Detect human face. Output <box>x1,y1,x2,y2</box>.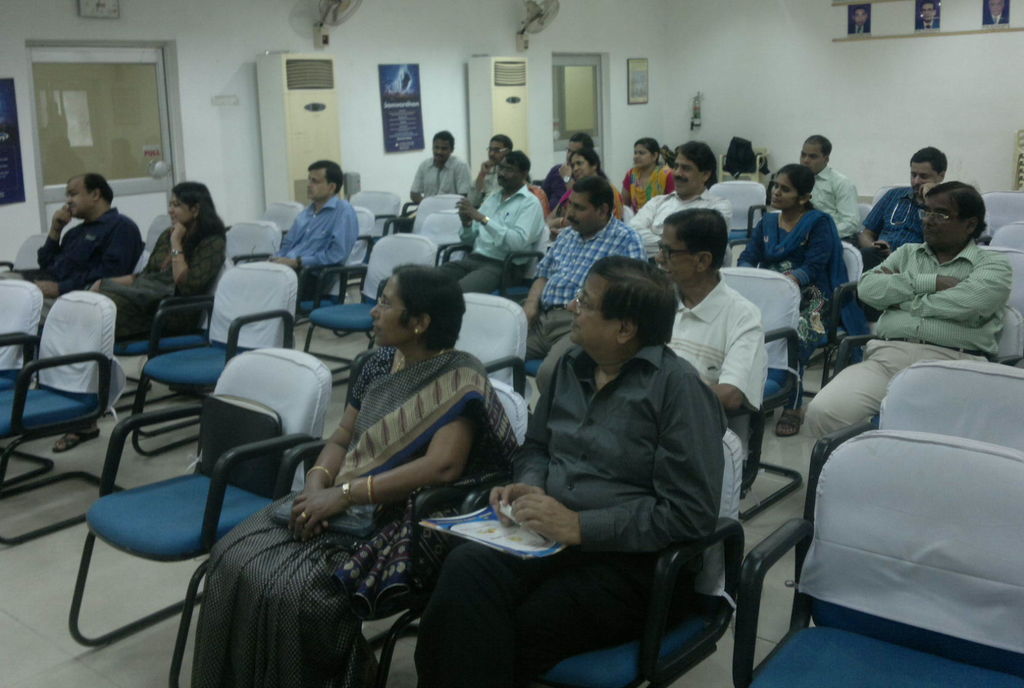
<box>675,152,701,195</box>.
